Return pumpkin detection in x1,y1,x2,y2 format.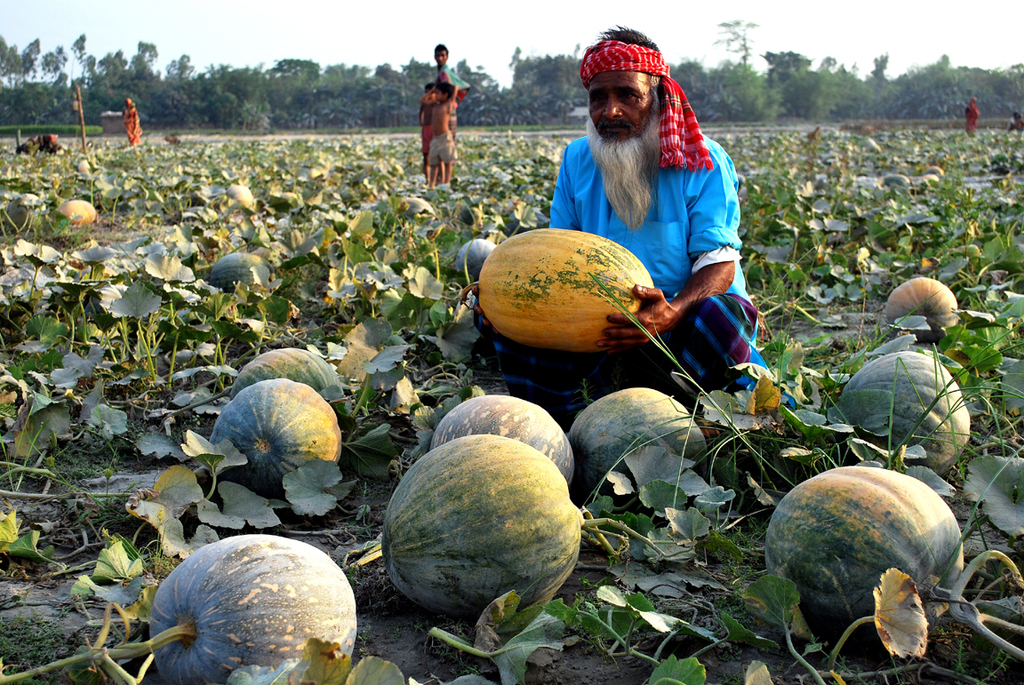
6,191,52,234.
